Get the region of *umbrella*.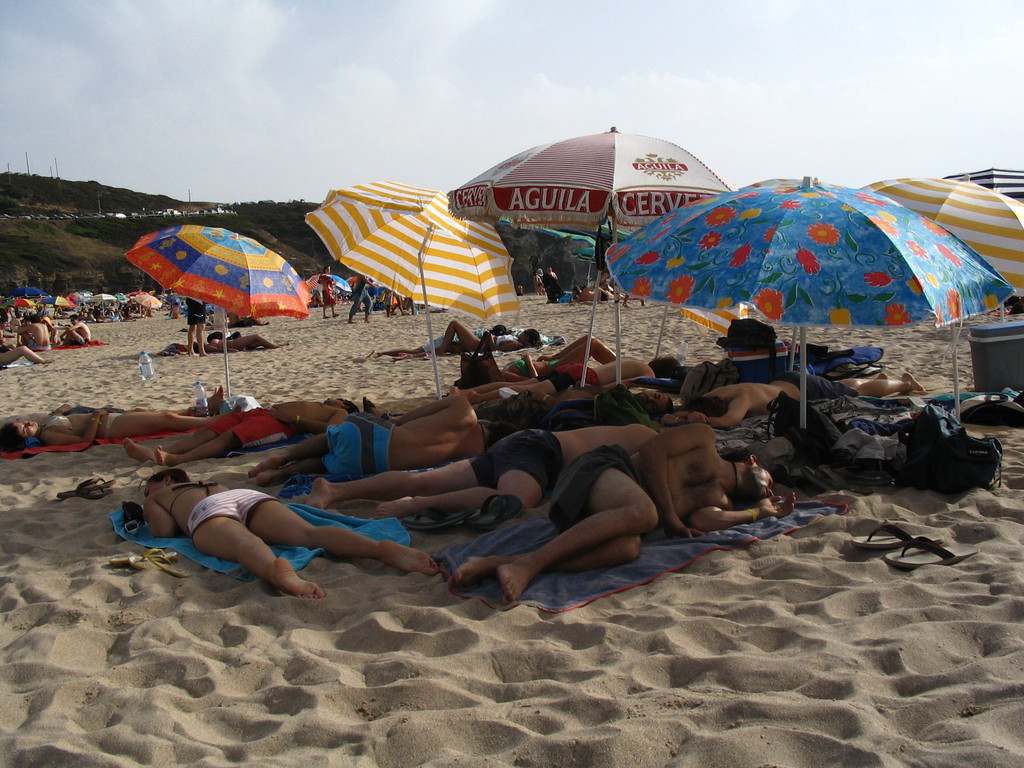
box=[120, 219, 310, 400].
